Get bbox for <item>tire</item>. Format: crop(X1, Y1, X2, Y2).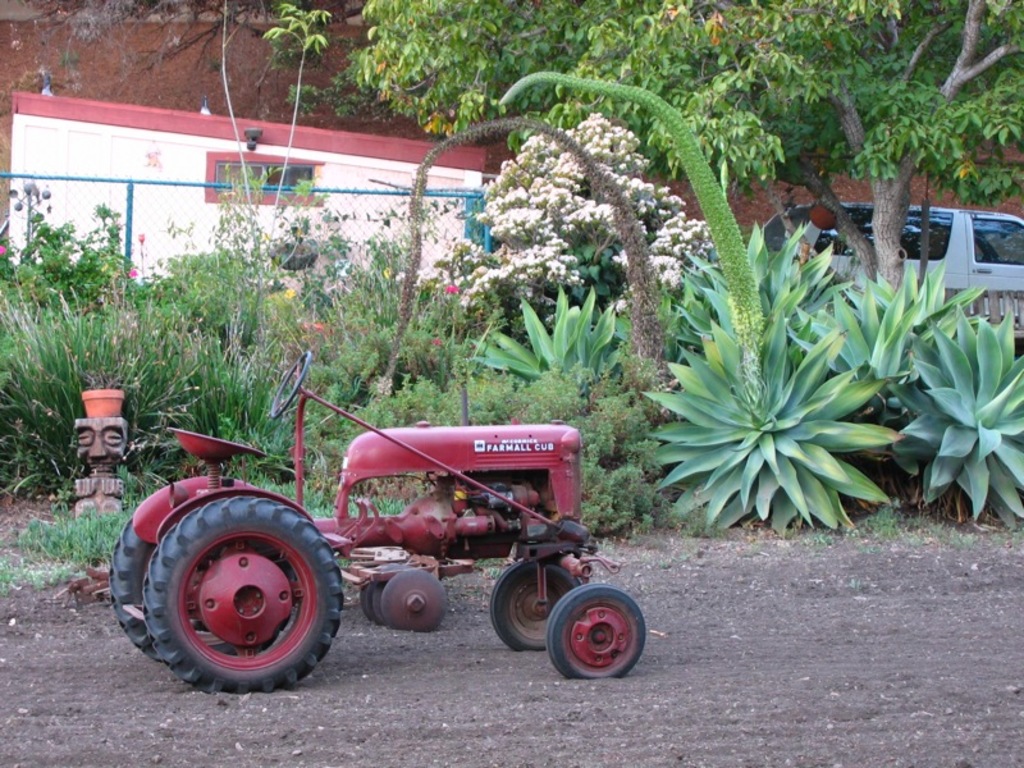
crop(370, 580, 385, 623).
